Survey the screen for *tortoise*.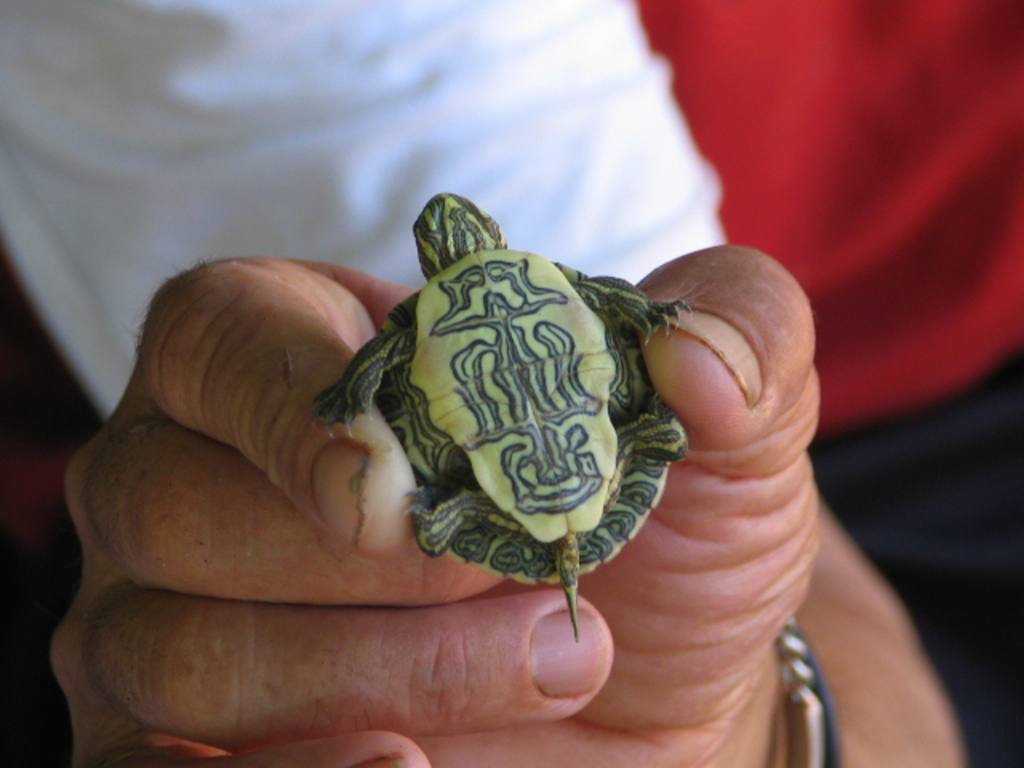
Survey found: <bbox>307, 187, 701, 650</bbox>.
